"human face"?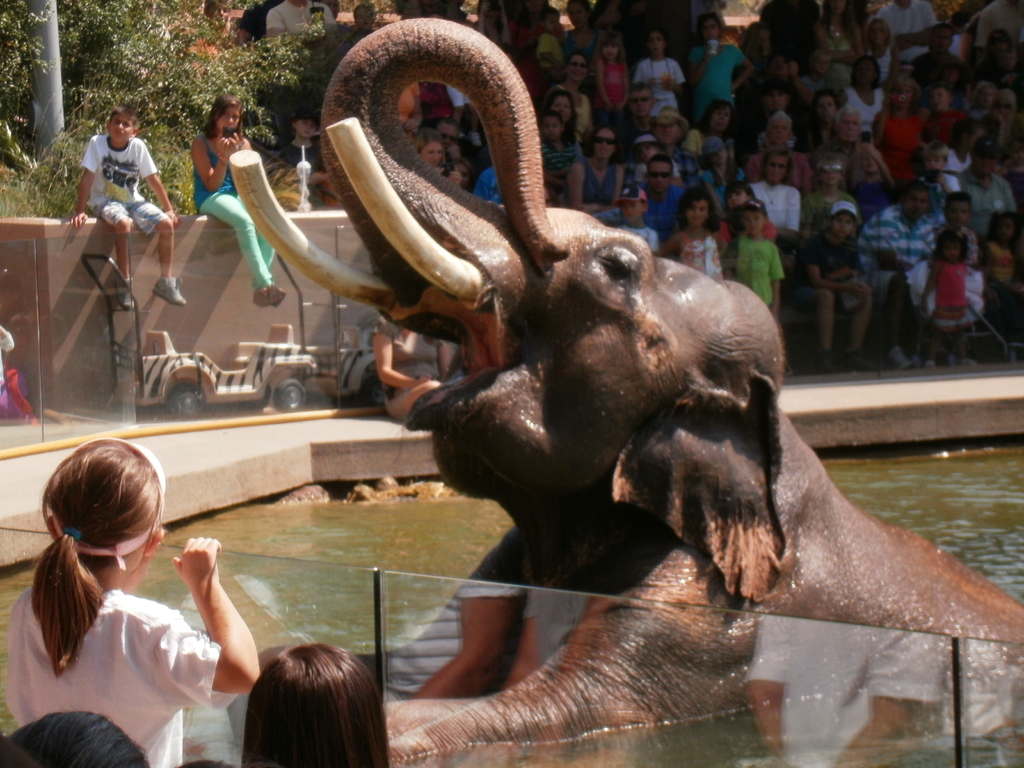
[x1=294, y1=118, x2=321, y2=136]
